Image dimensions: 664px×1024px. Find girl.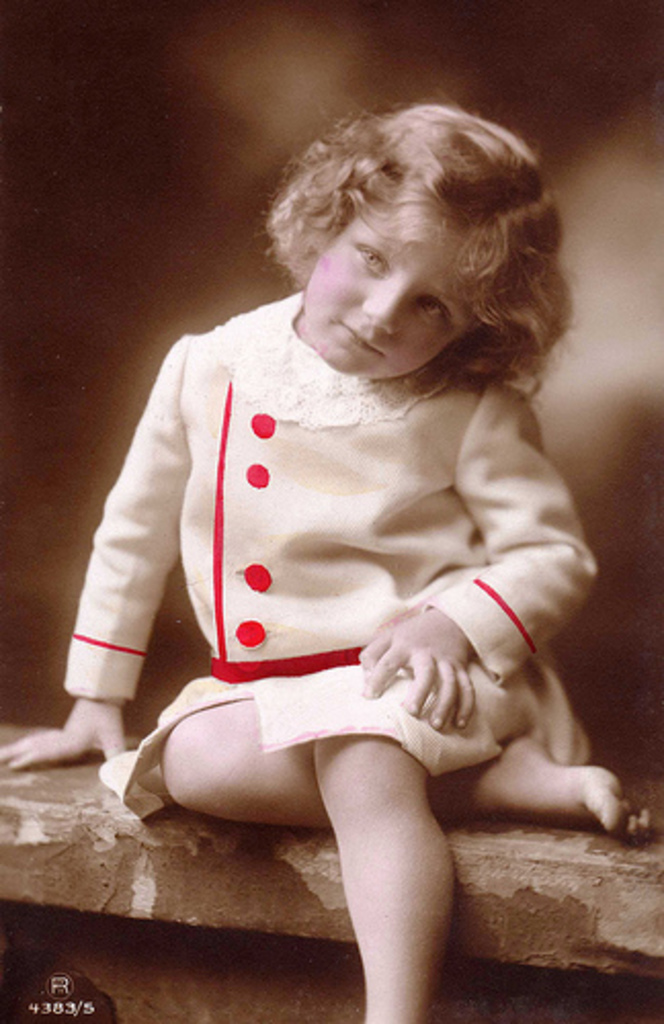
(4,84,652,1022).
